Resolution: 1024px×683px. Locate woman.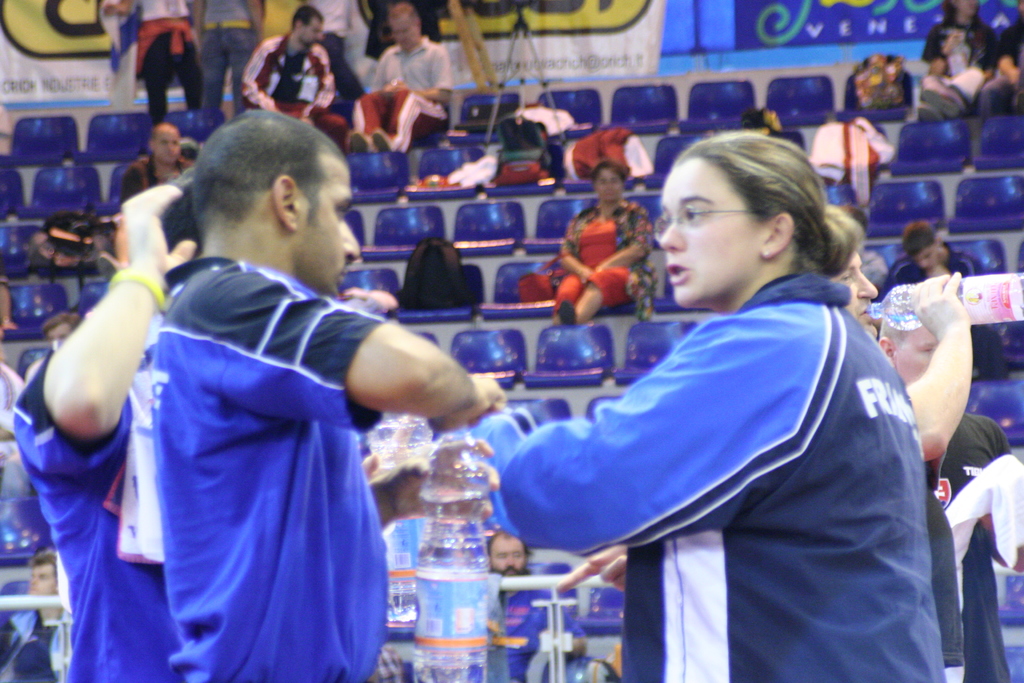
{"x1": 917, "y1": 0, "x2": 1001, "y2": 122}.
